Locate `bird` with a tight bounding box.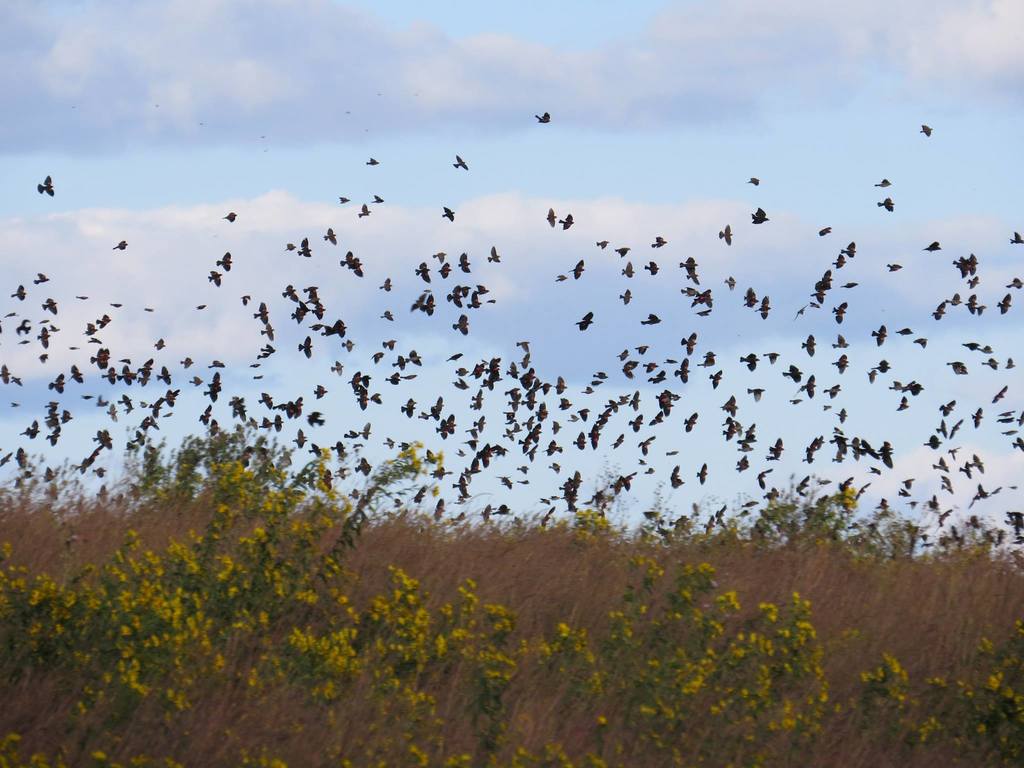
[451,314,469,337].
